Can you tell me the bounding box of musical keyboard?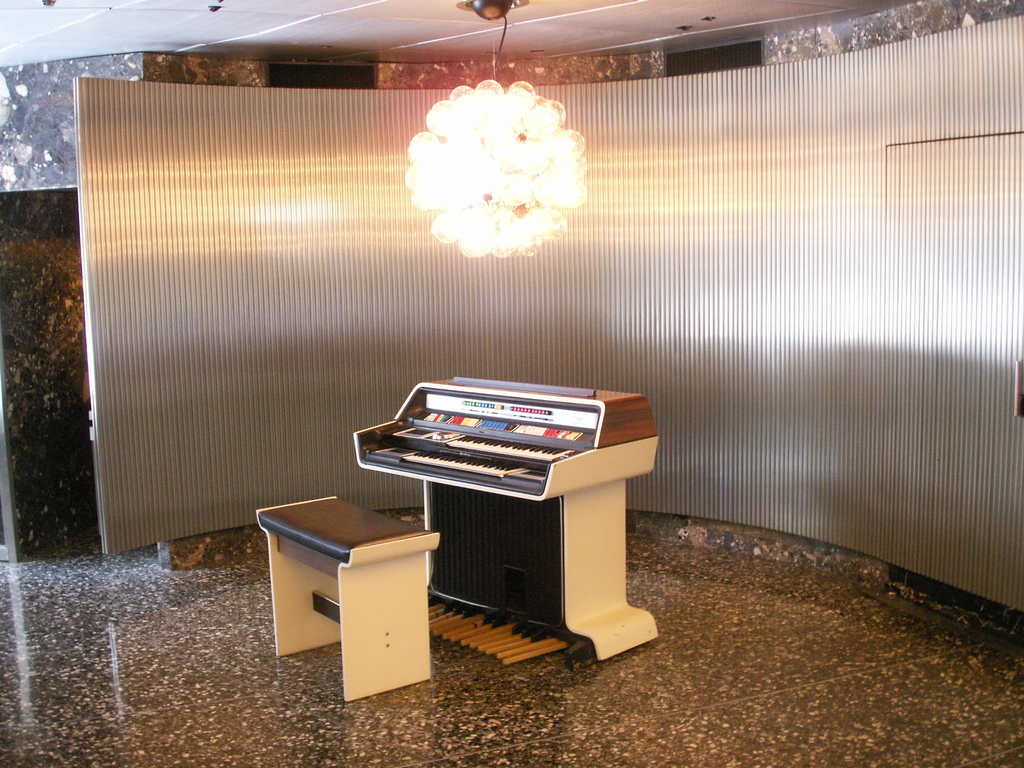
detection(371, 446, 545, 494).
